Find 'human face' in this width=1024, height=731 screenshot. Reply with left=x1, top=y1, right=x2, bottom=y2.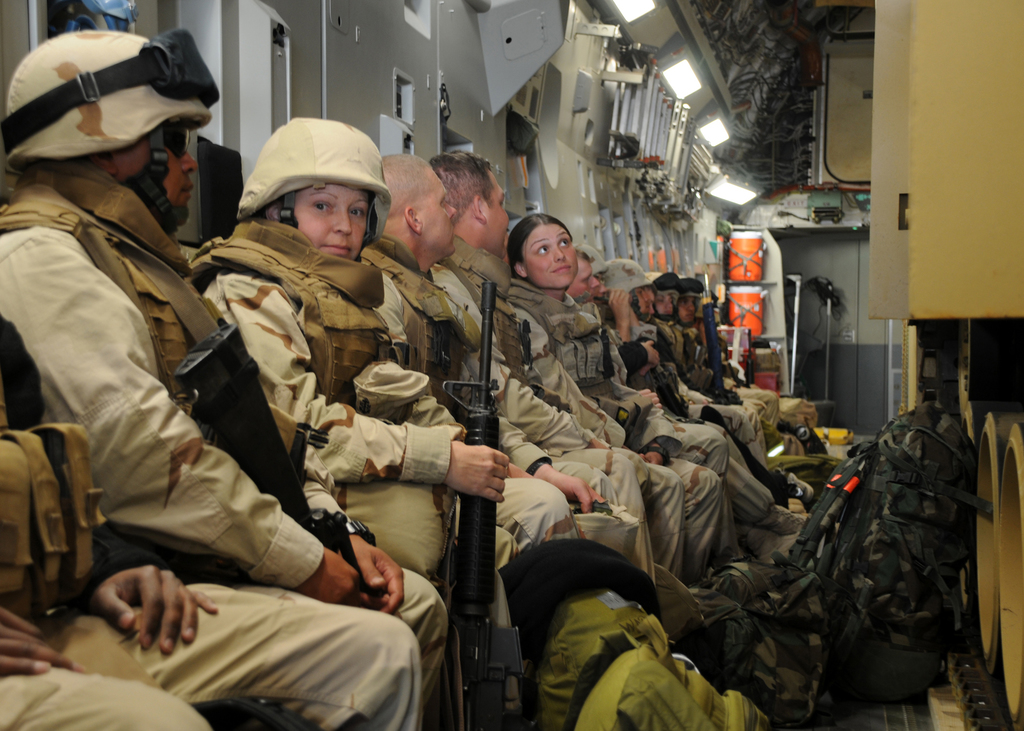
left=522, top=223, right=577, bottom=289.
